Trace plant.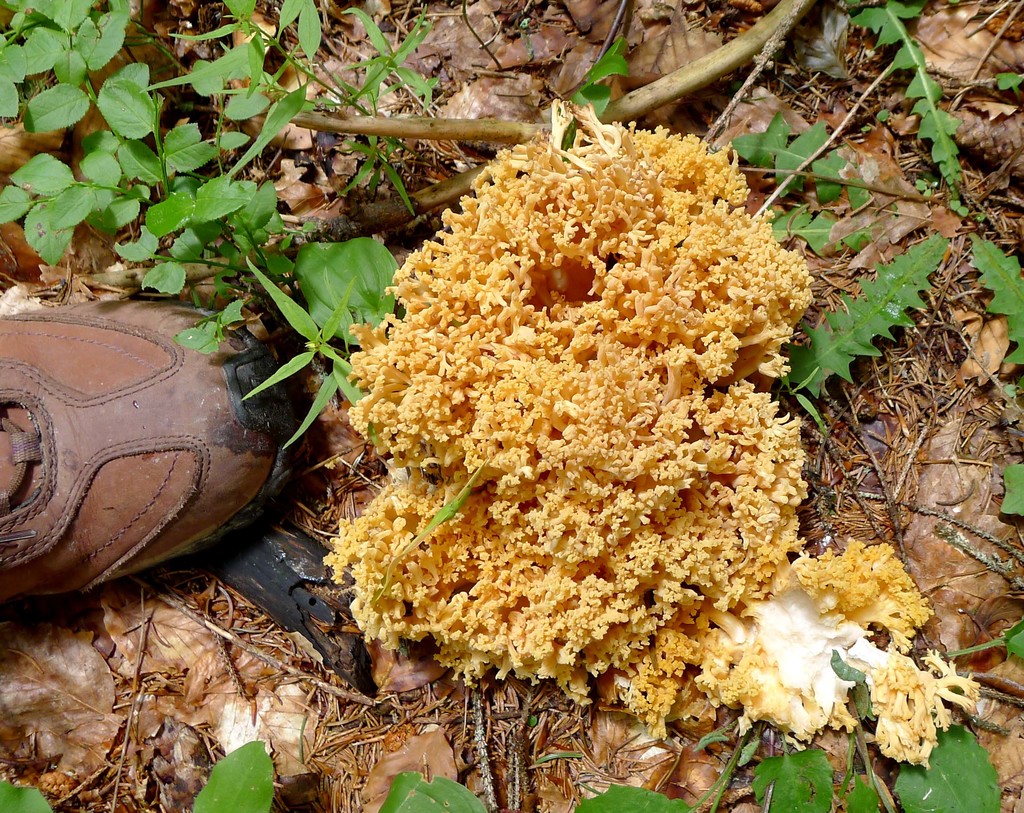
Traced to [x1=999, y1=460, x2=1023, y2=524].
